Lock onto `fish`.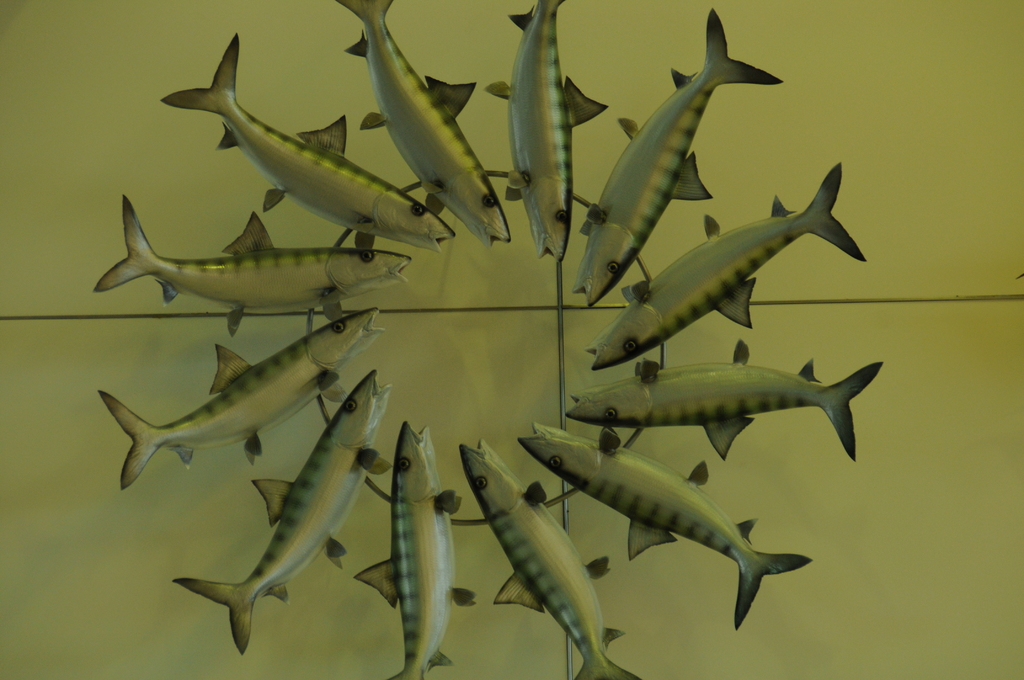
Locked: <box>571,0,785,310</box>.
